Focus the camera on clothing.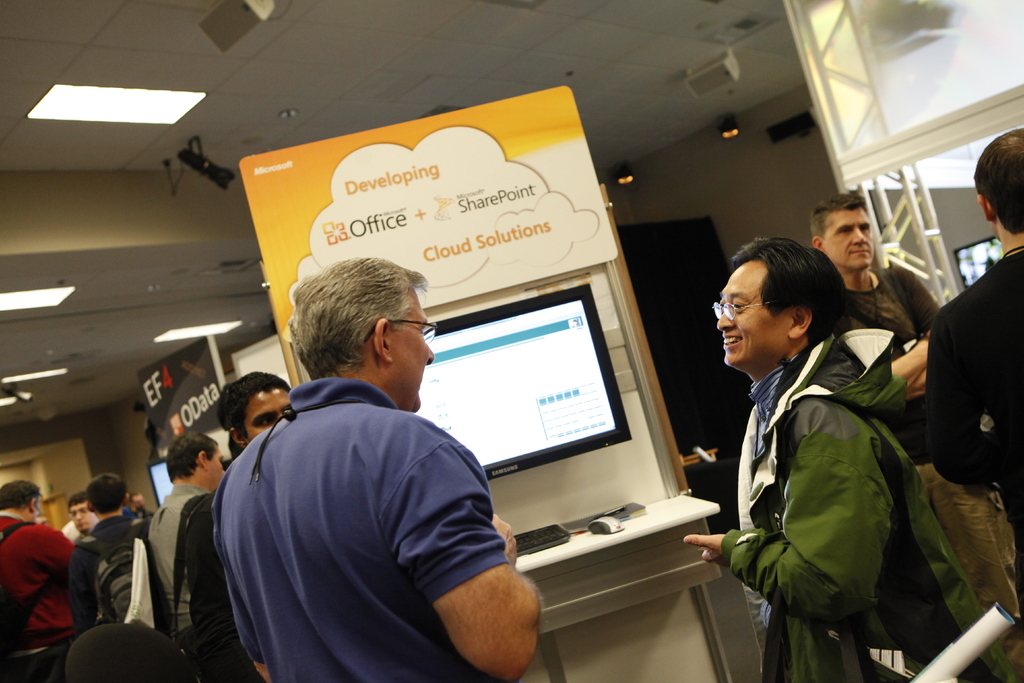
Focus region: bbox=(192, 486, 259, 682).
